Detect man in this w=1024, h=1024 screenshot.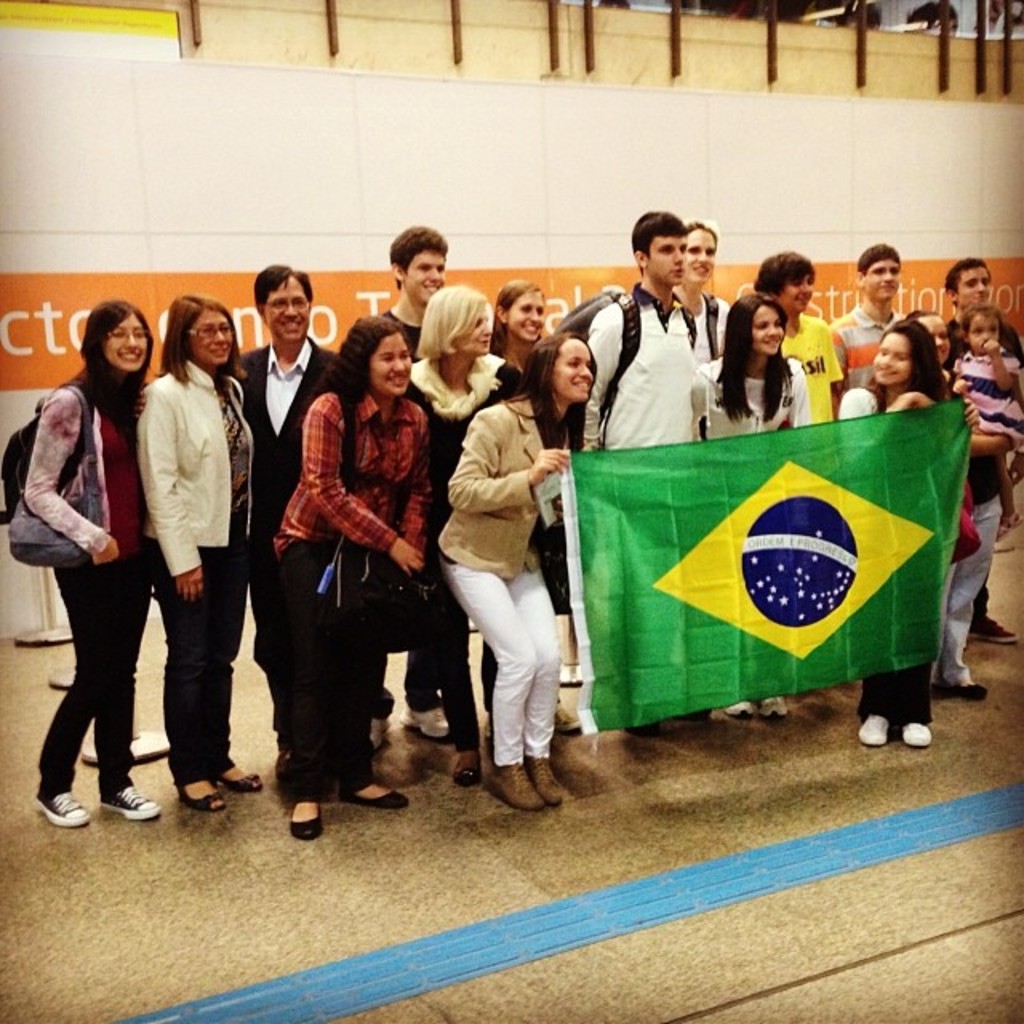
Detection: (left=822, top=235, right=914, bottom=422).
